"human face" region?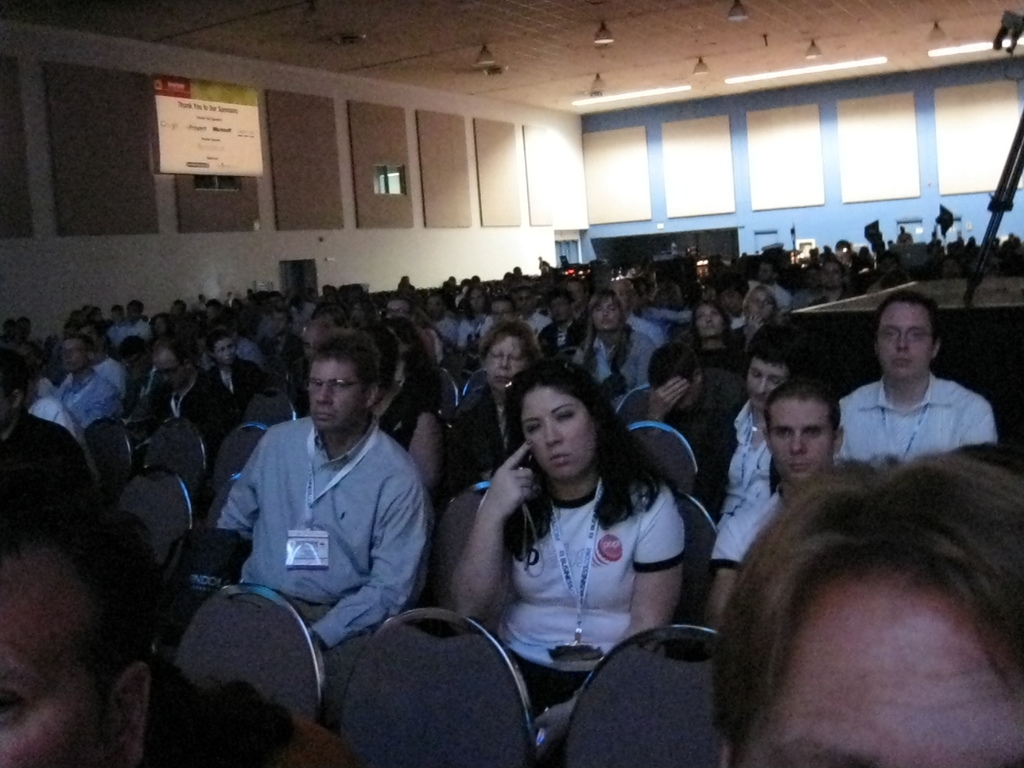
(left=821, top=264, right=841, bottom=289)
